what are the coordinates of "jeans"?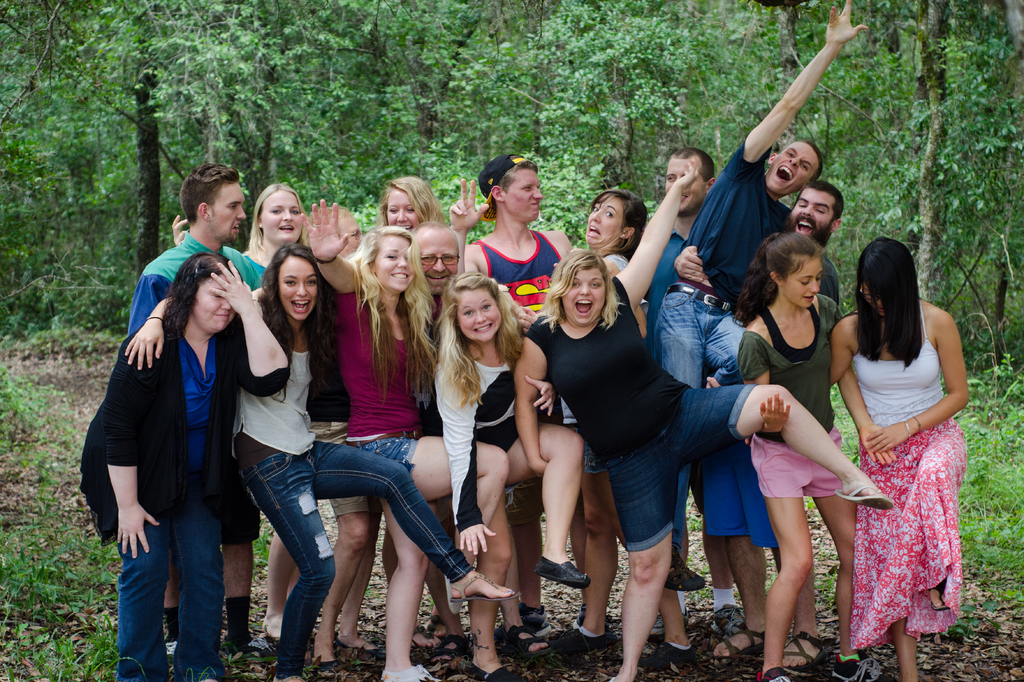
rect(118, 510, 226, 681).
